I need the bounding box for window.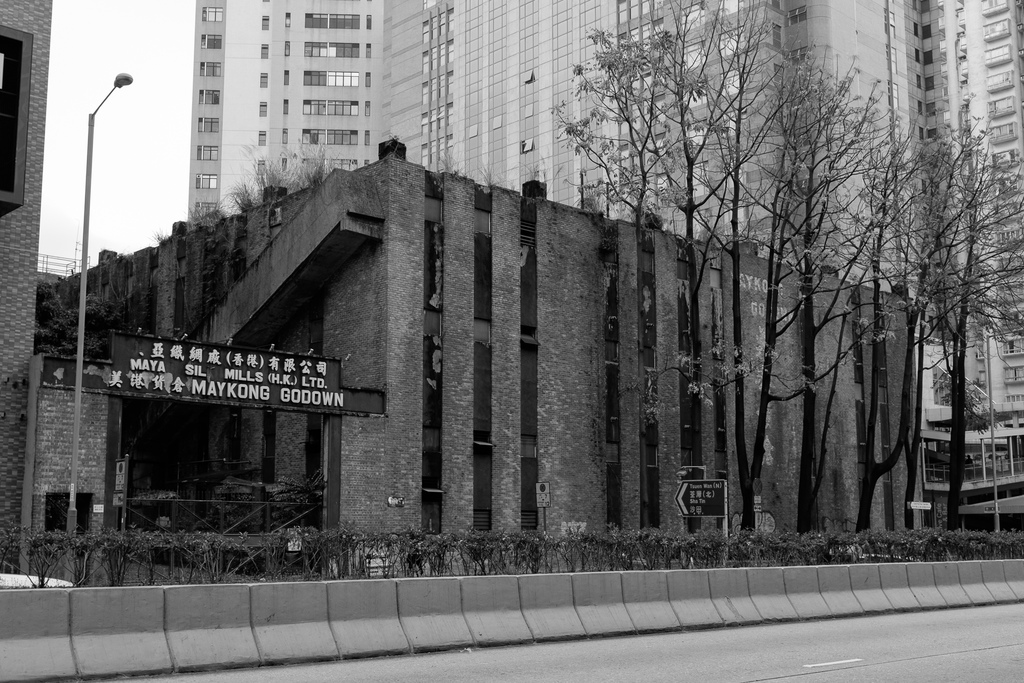
Here it is: BBox(988, 93, 1014, 119).
